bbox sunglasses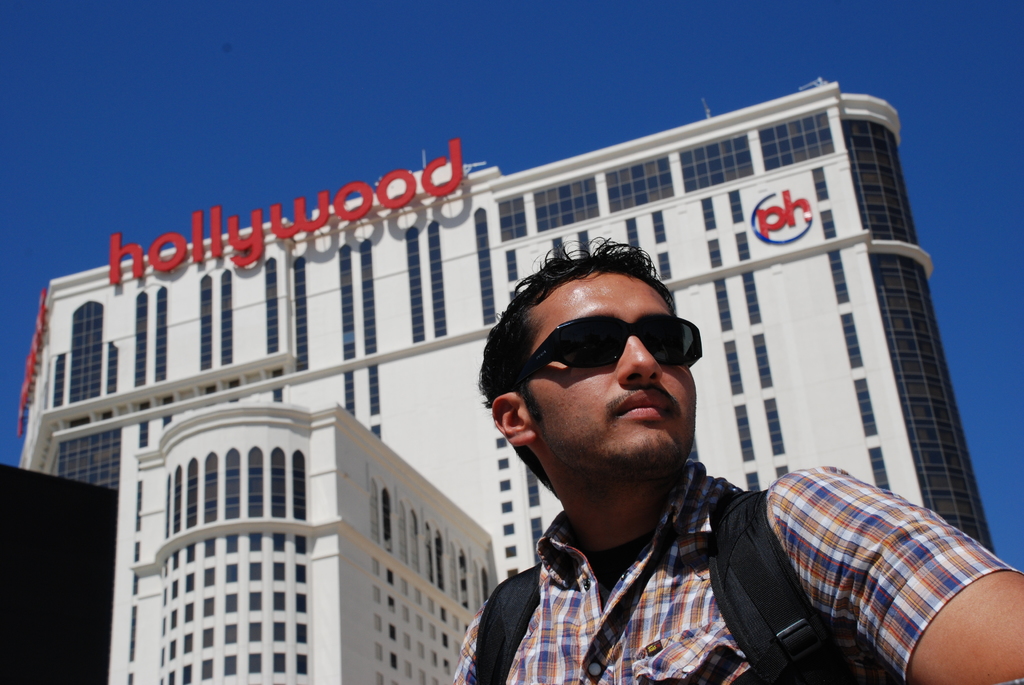
box=[509, 313, 701, 384]
